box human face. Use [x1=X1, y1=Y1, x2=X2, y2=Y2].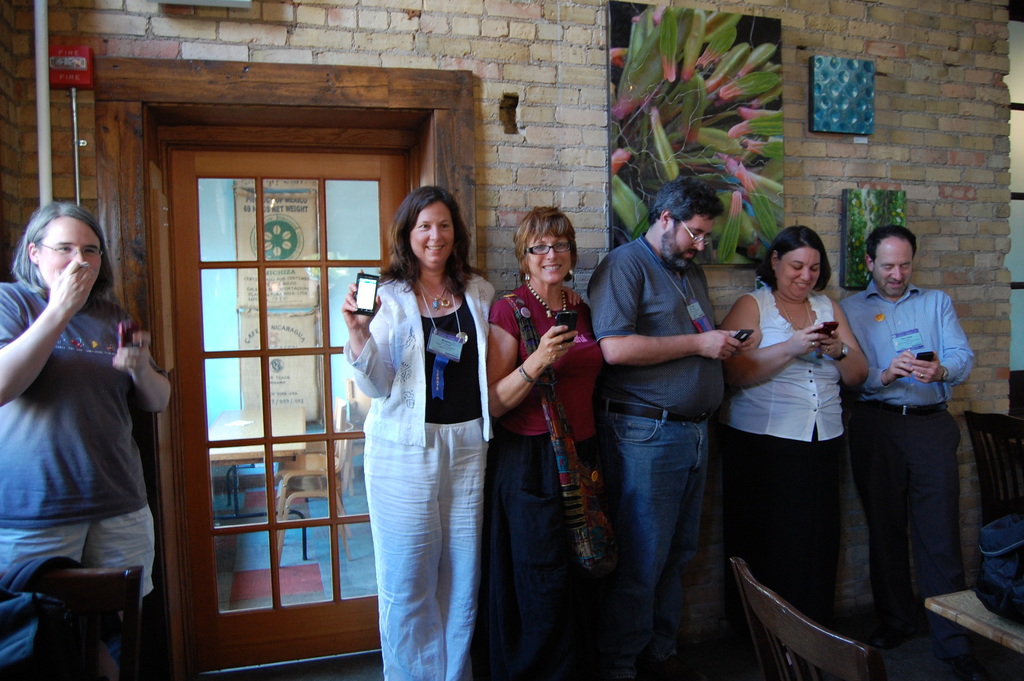
[x1=409, y1=201, x2=454, y2=265].
